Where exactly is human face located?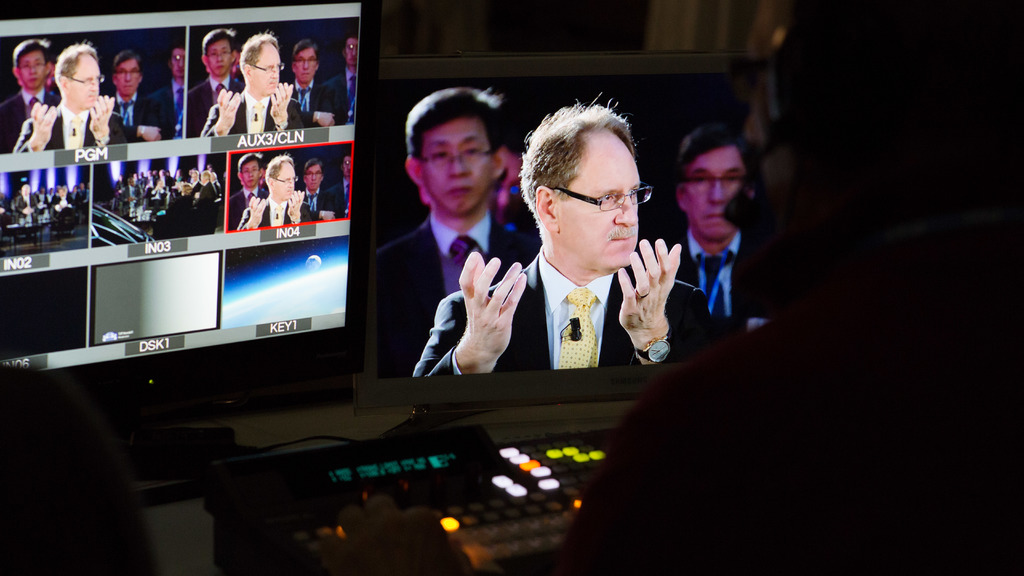
Its bounding box is 172,46,185,77.
